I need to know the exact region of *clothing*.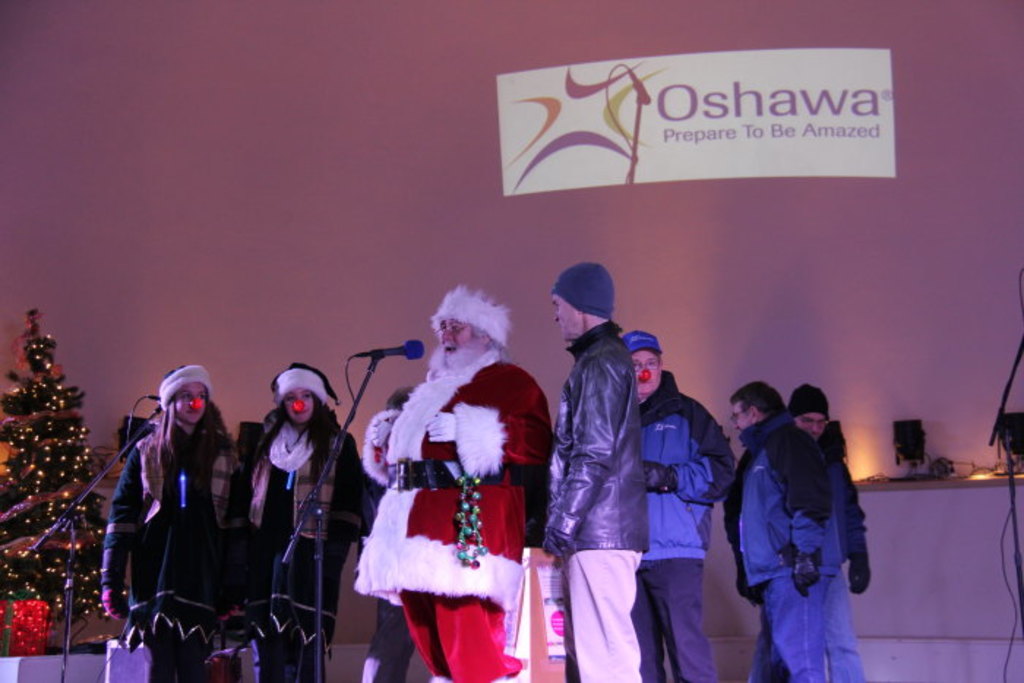
Region: 717, 408, 843, 682.
